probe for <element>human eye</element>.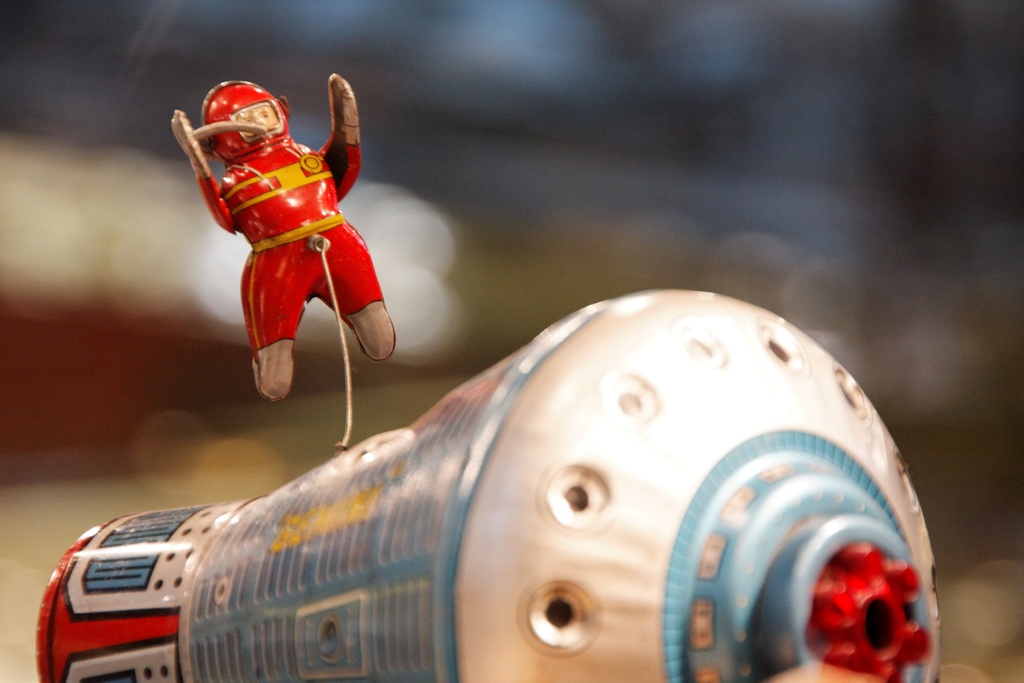
Probe result: locate(257, 109, 271, 120).
